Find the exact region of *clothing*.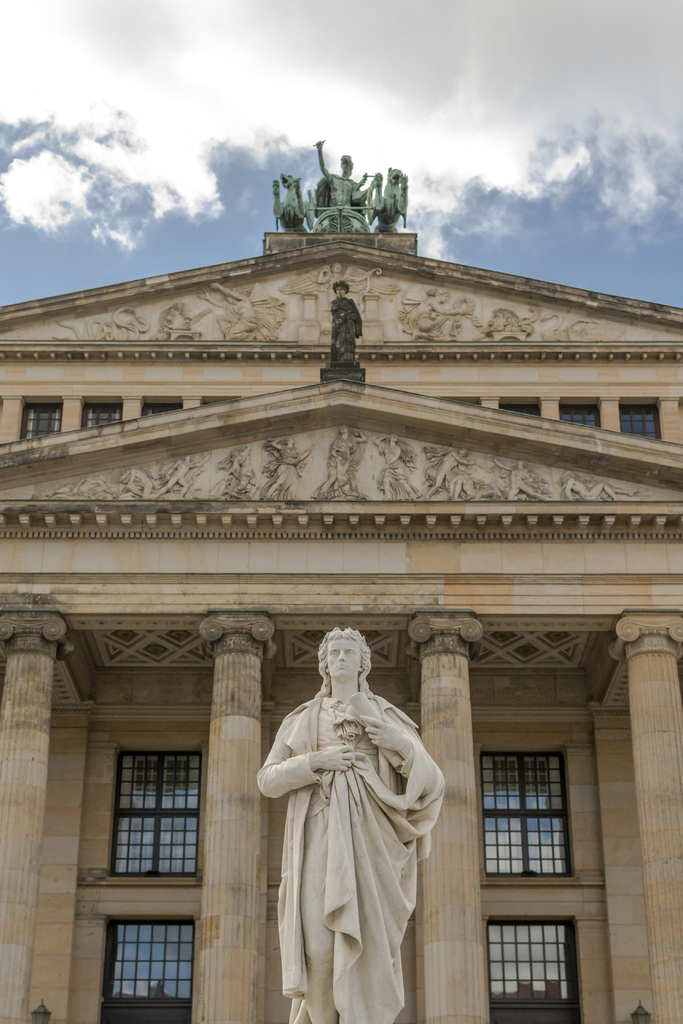
Exact region: x1=420 y1=444 x2=457 y2=500.
